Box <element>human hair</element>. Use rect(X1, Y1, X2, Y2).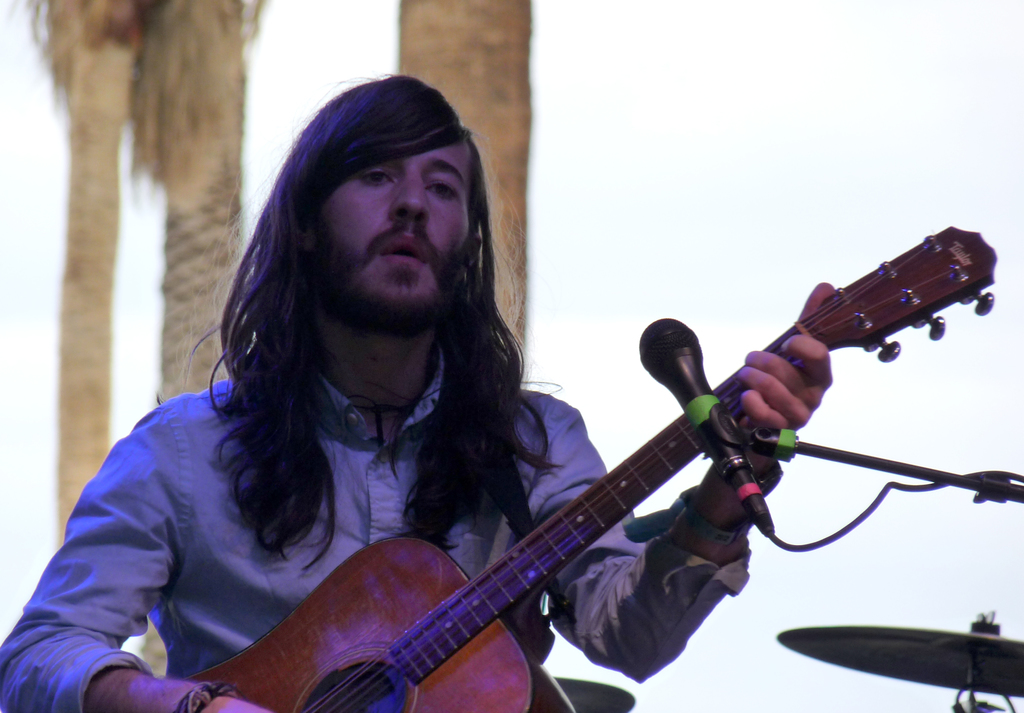
rect(189, 68, 523, 562).
